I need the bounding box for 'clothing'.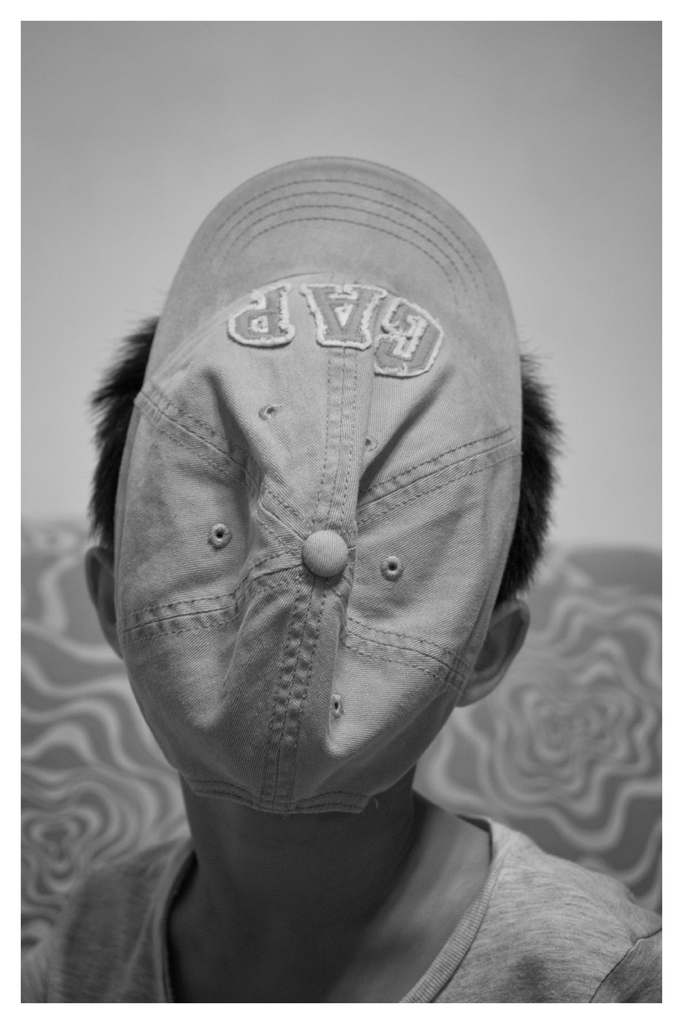
Here it is: select_region(22, 817, 659, 1003).
